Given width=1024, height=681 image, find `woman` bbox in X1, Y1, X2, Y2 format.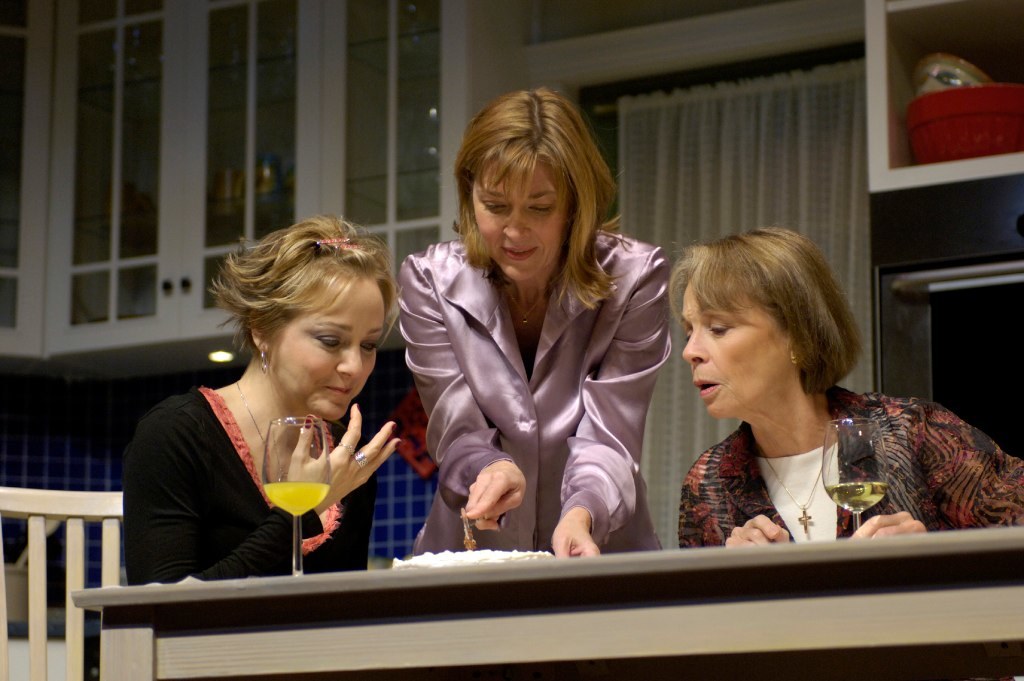
400, 91, 665, 551.
